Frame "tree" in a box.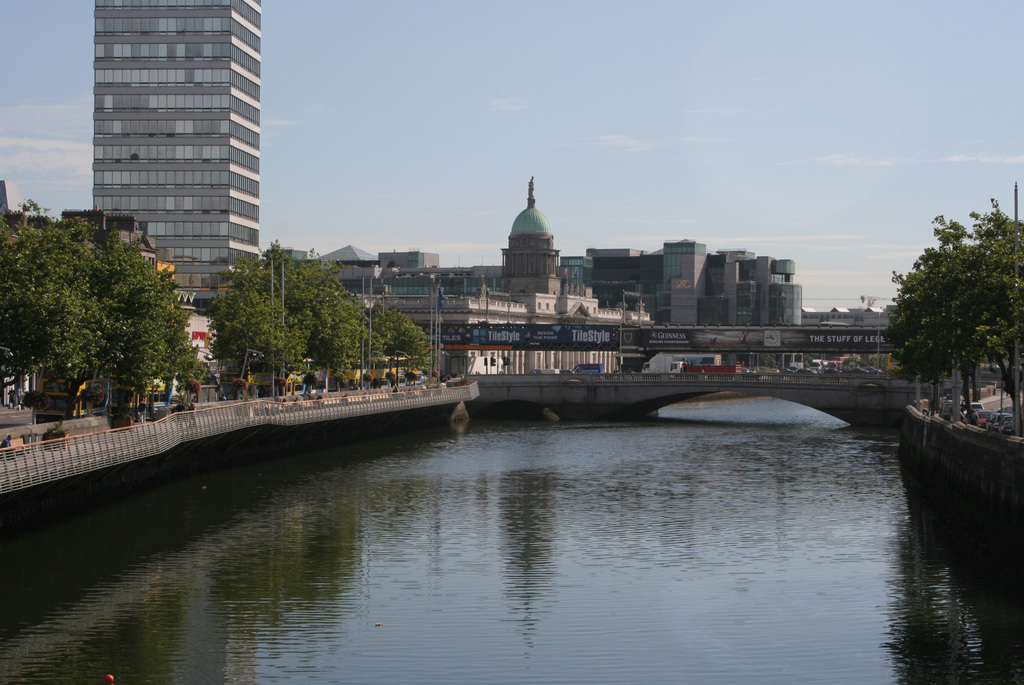
116, 232, 196, 418.
